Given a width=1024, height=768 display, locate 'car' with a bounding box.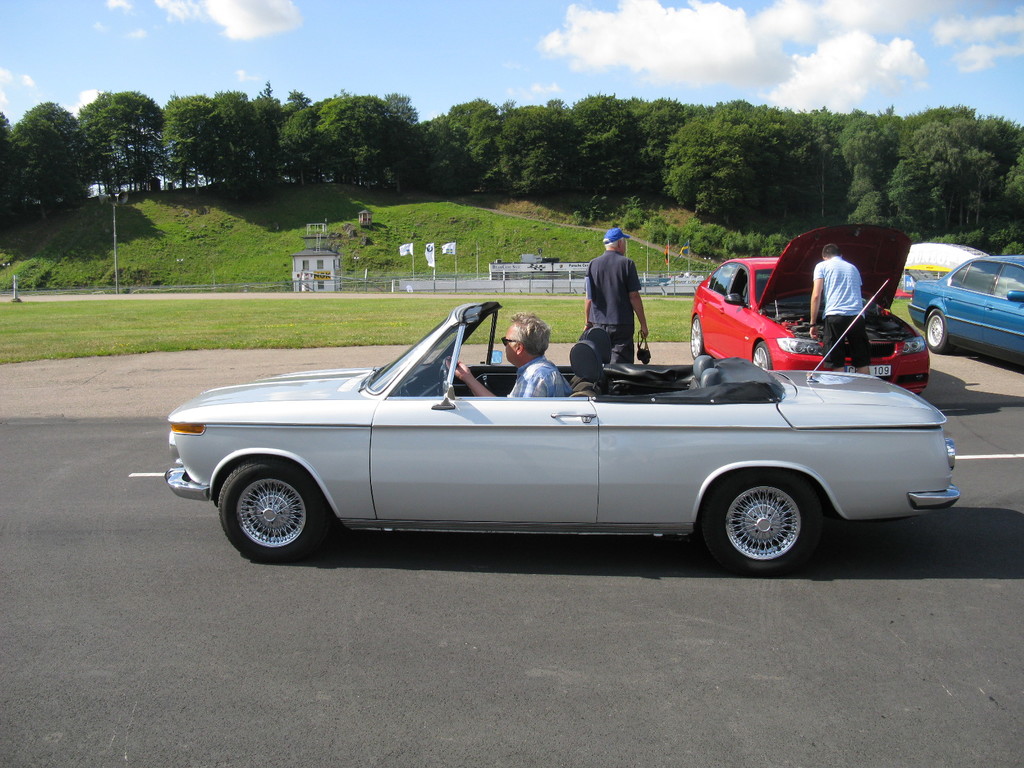
Located: [905,254,1023,368].
